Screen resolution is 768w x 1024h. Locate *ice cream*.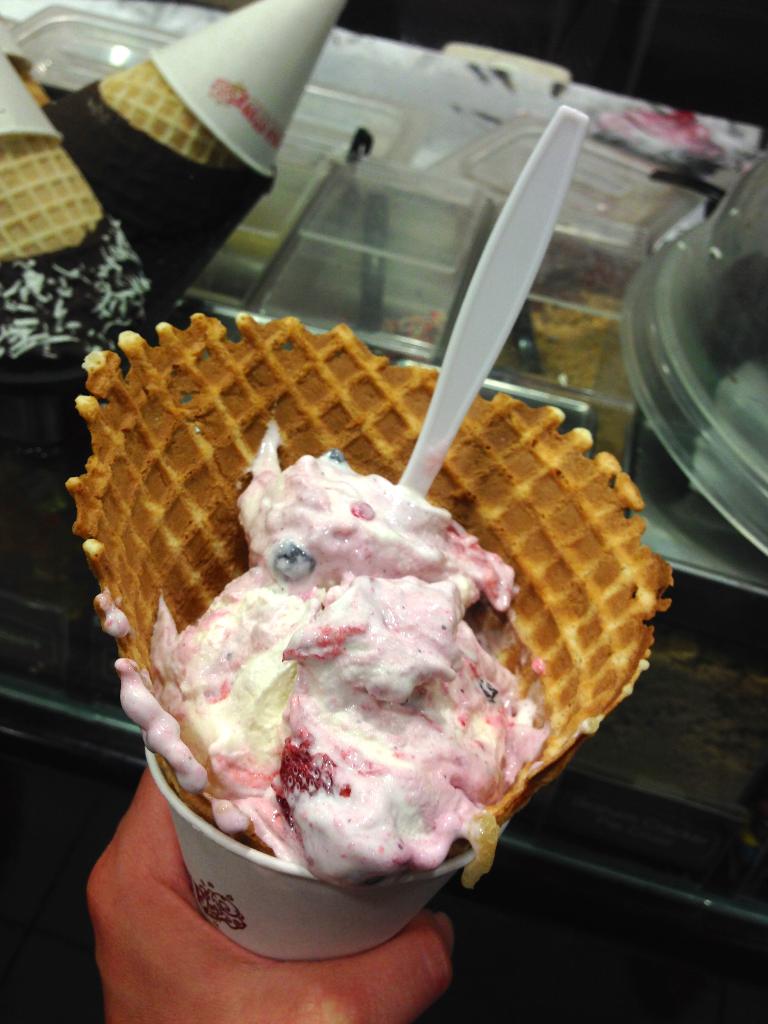
Rect(91, 306, 670, 899).
